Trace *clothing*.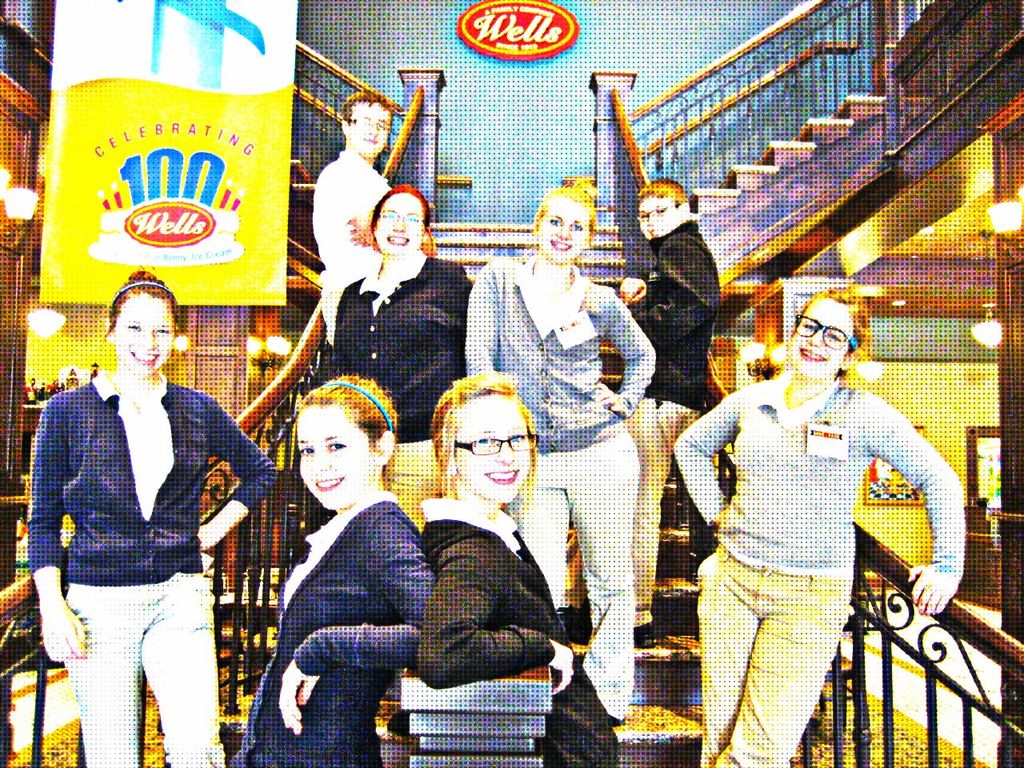
Traced to (left=326, top=266, right=472, bottom=442).
